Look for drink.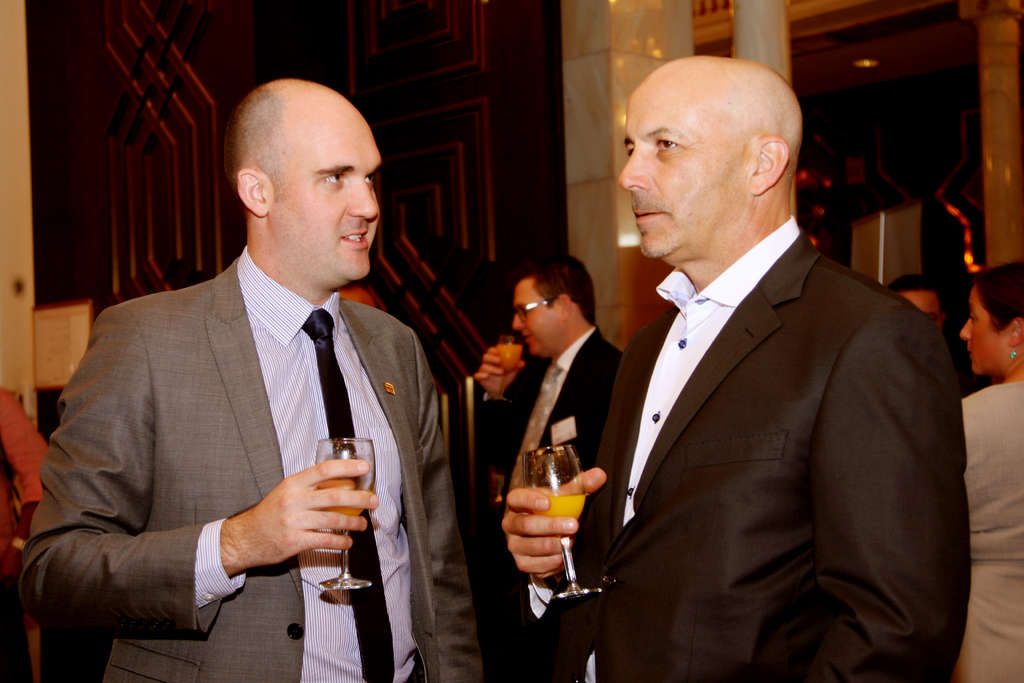
Found: 317, 439, 372, 597.
